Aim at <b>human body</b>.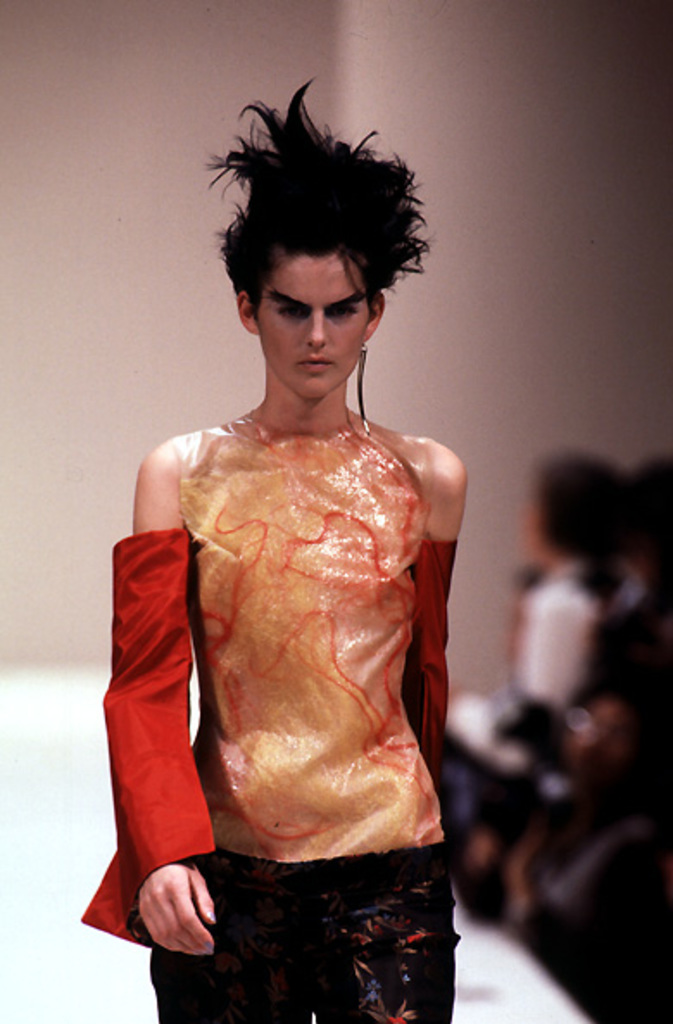
Aimed at bbox=[83, 78, 464, 1022].
